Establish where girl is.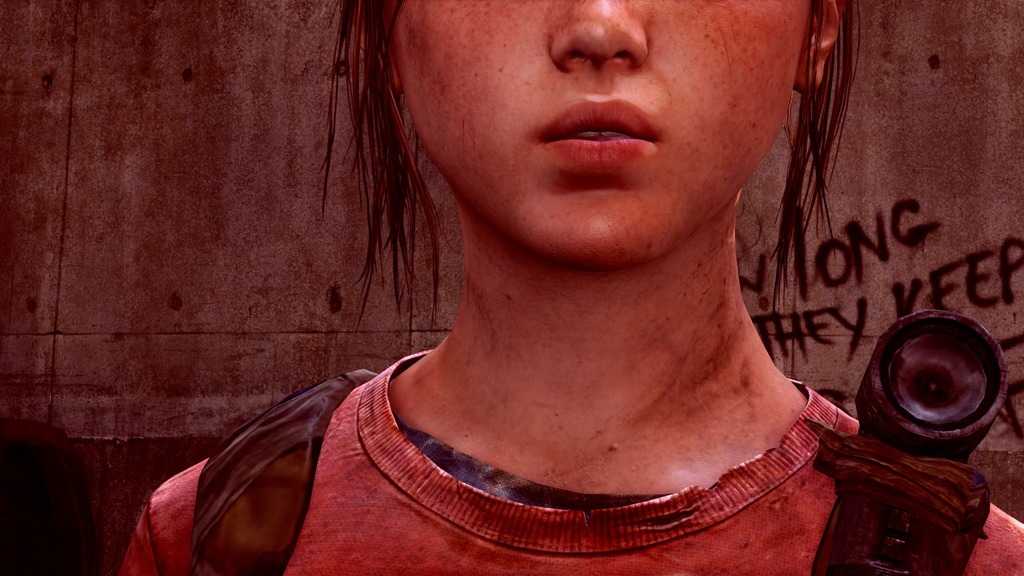
Established at [115, 0, 1023, 575].
